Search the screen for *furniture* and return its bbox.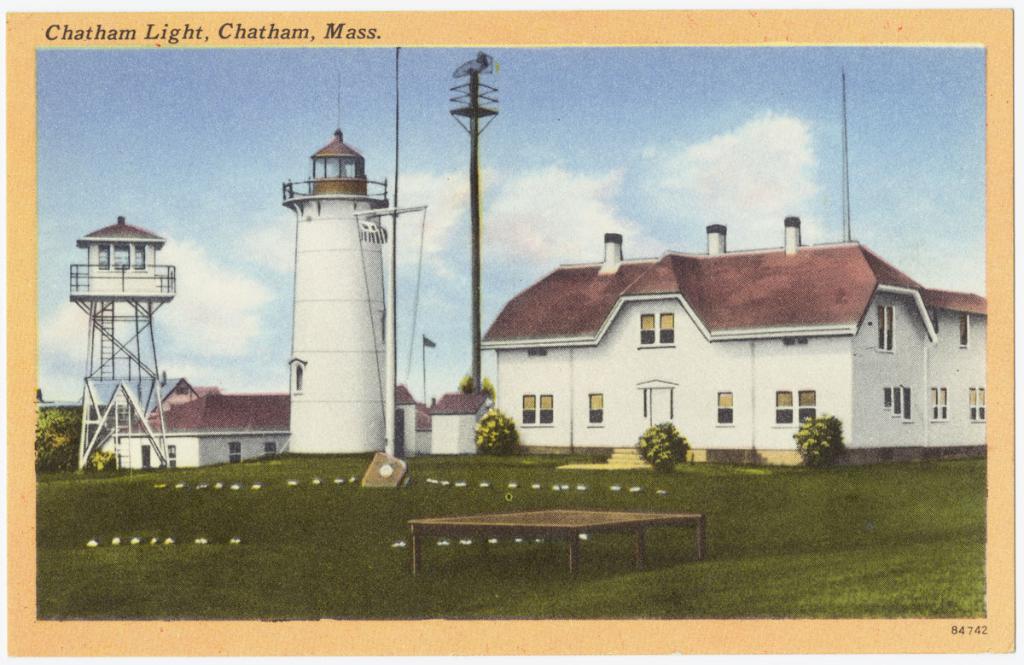
Found: 410,506,709,586.
